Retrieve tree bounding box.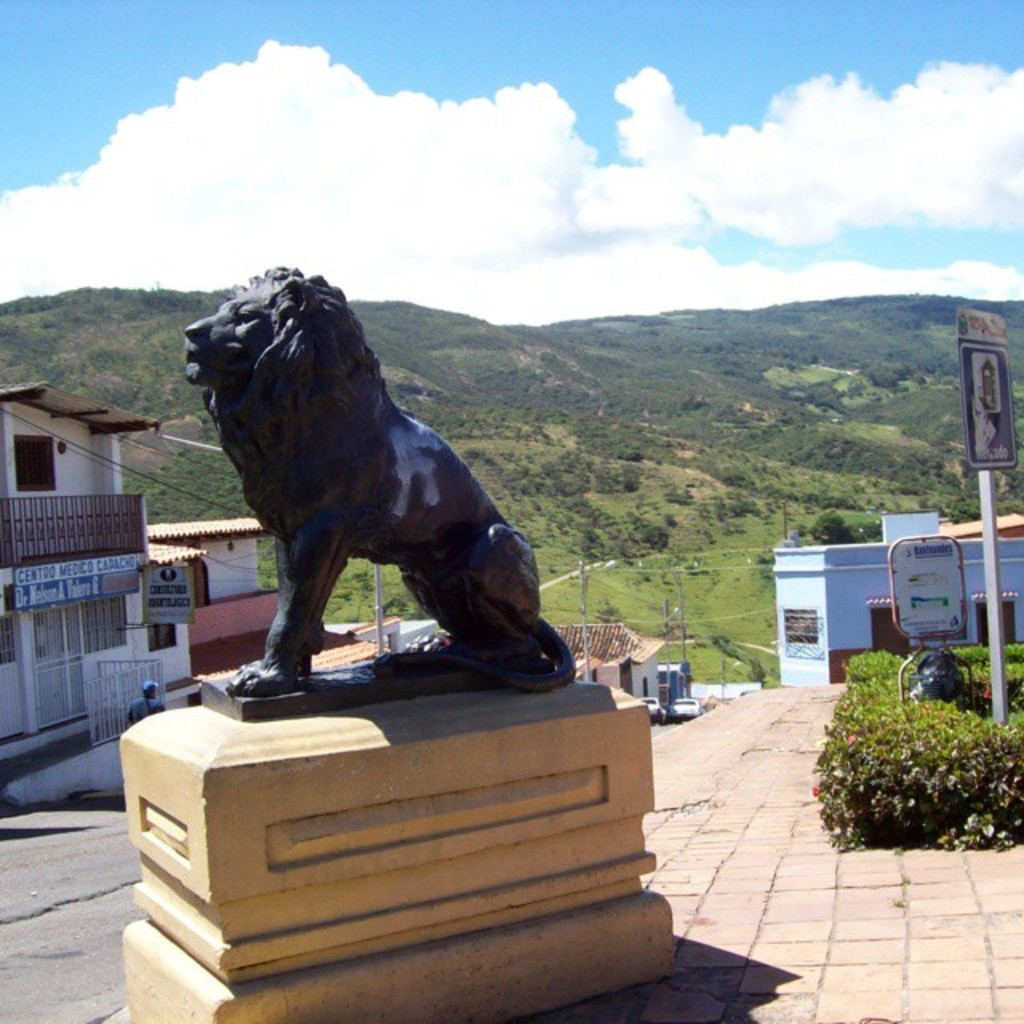
Bounding box: 805,509,848,546.
